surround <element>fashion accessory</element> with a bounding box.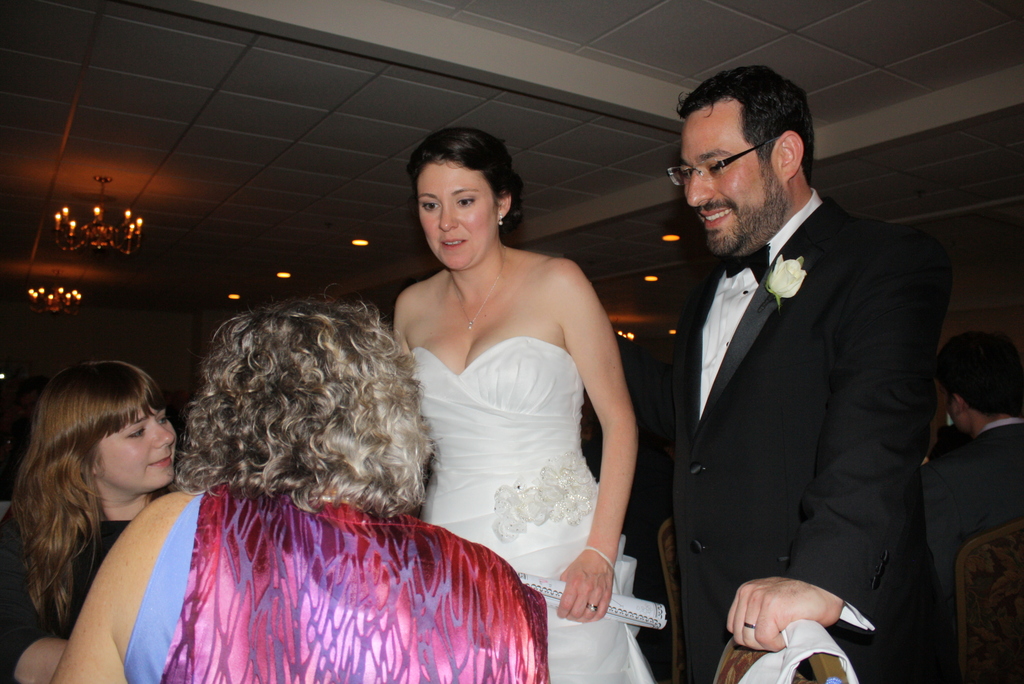
BBox(739, 623, 757, 632).
